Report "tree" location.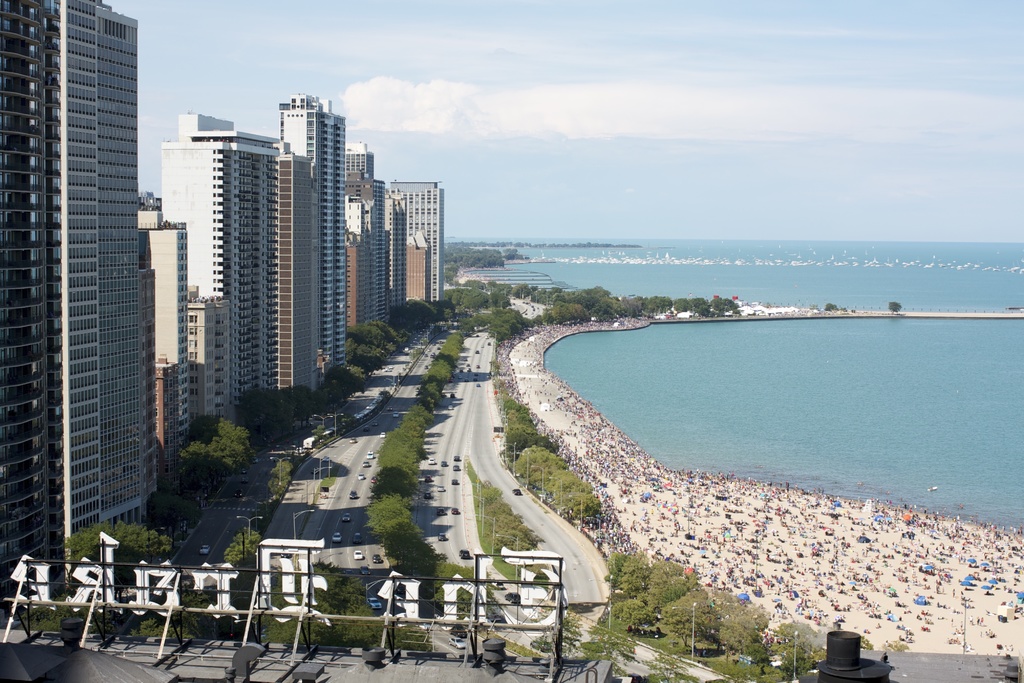
Report: box=[504, 248, 528, 260].
